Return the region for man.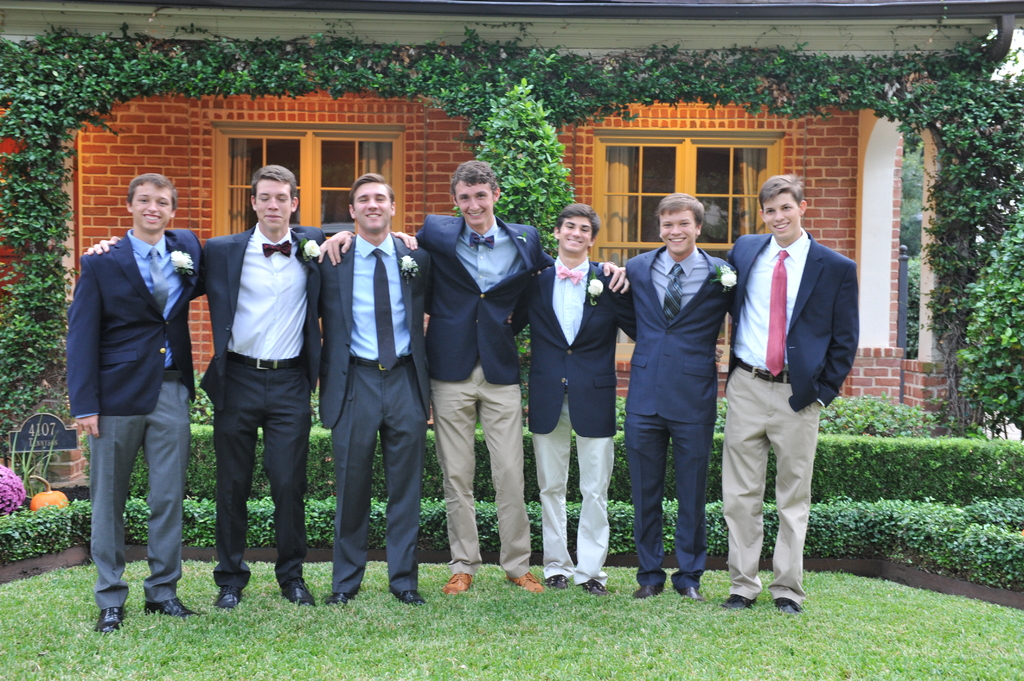
Rect(721, 154, 863, 612).
